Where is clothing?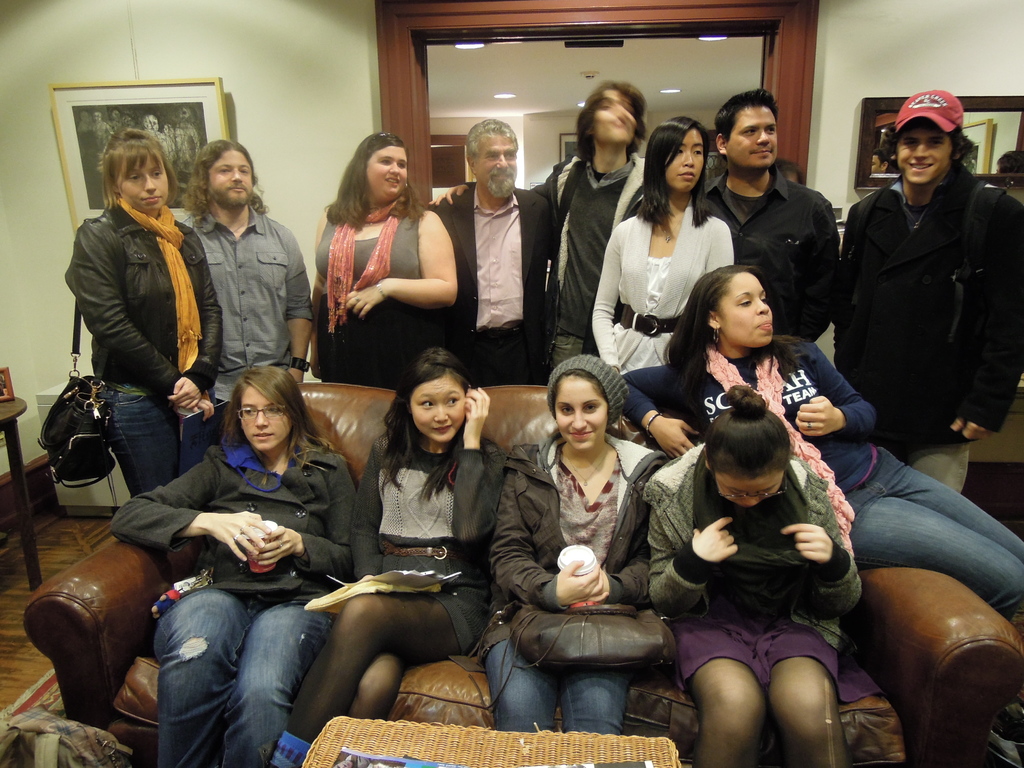
{"left": 107, "top": 433, "right": 361, "bottom": 767}.
